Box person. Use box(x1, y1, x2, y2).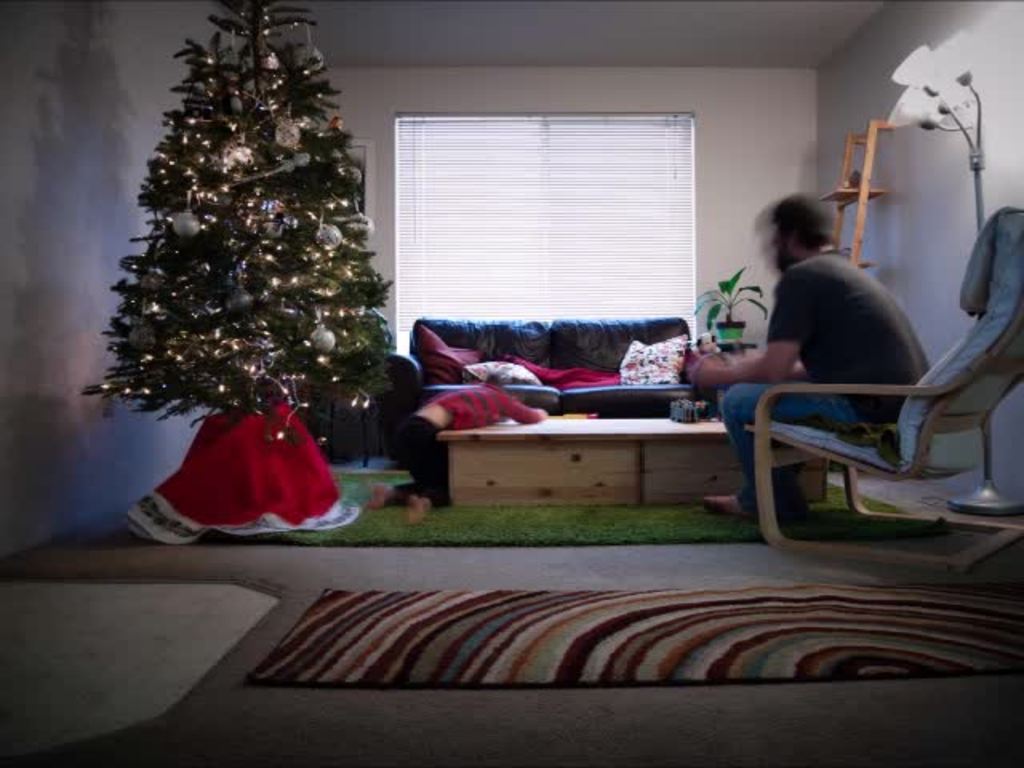
box(738, 181, 947, 510).
